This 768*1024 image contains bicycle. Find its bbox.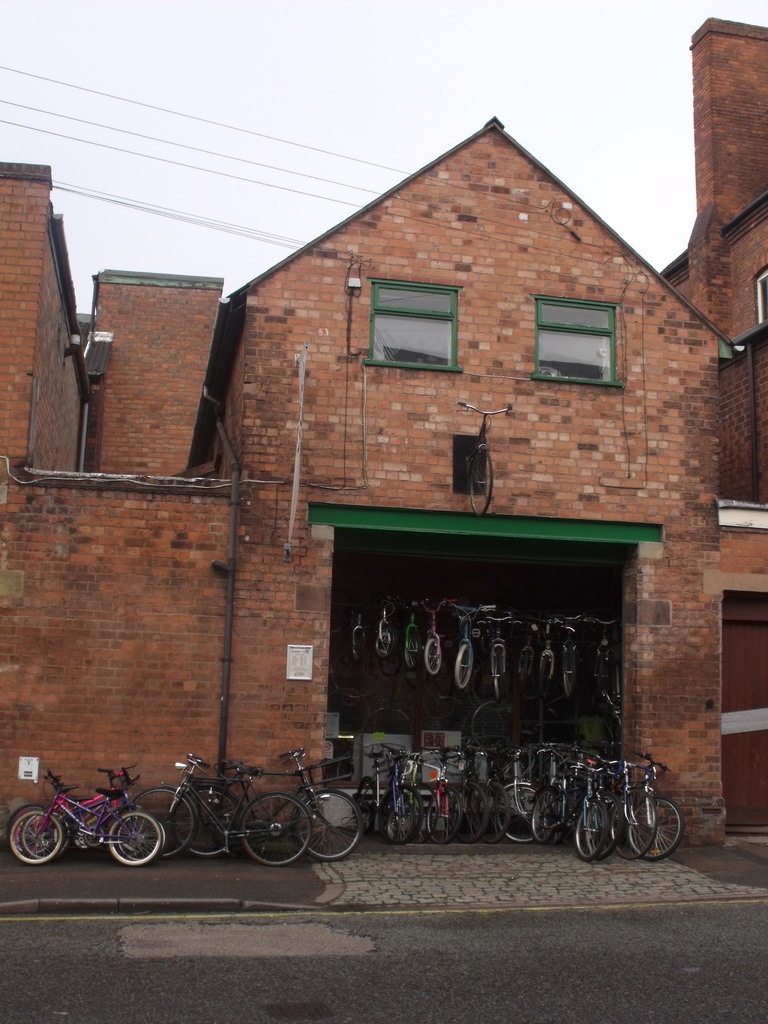
bbox(527, 756, 616, 872).
